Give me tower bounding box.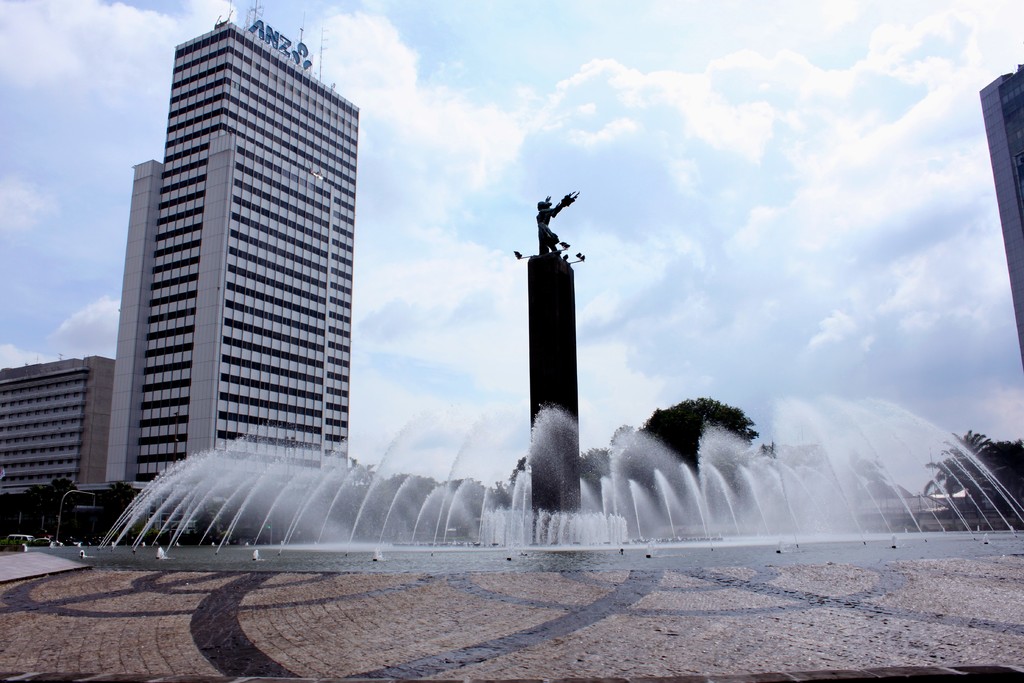
{"left": 88, "top": 21, "right": 373, "bottom": 498}.
